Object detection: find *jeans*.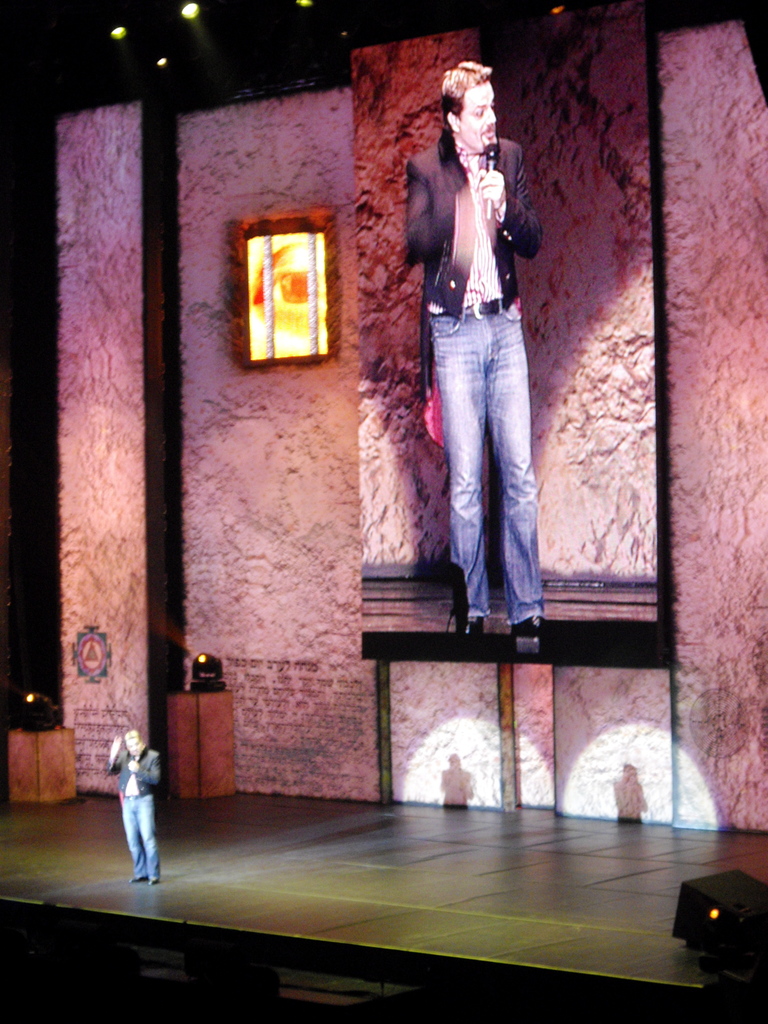
126:788:156:881.
